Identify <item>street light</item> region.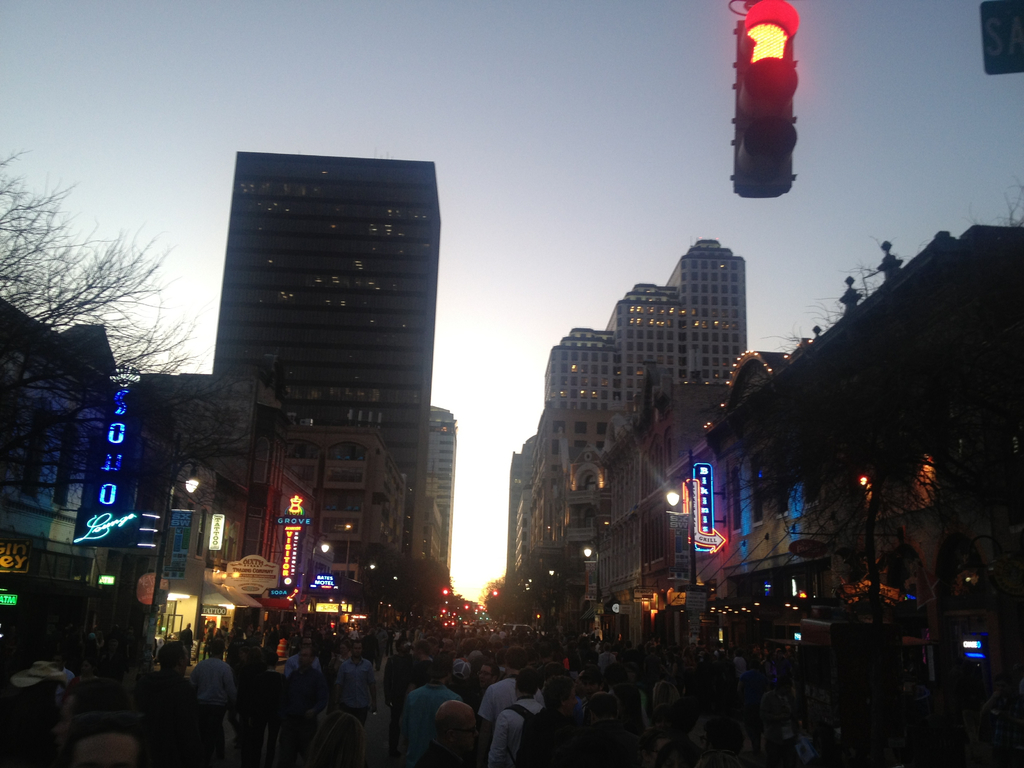
Region: [663, 474, 701, 582].
